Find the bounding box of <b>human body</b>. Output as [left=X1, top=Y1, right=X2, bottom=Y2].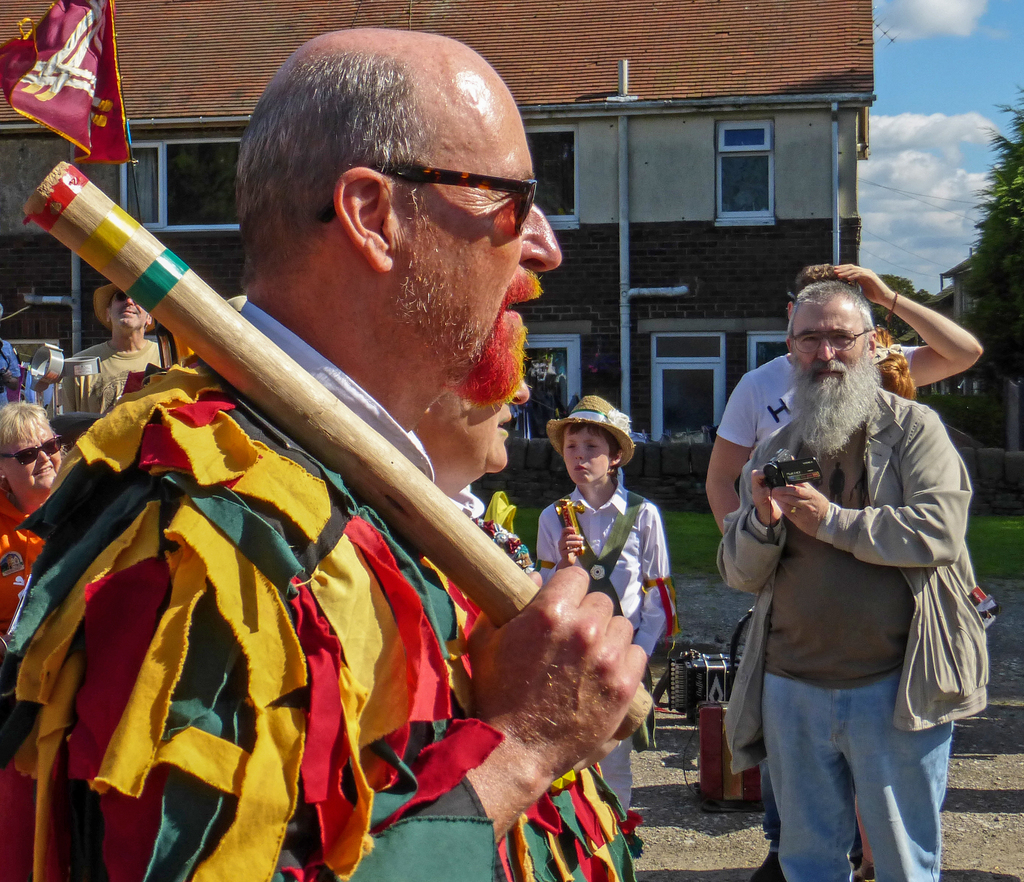
[left=0, top=396, right=72, bottom=638].
